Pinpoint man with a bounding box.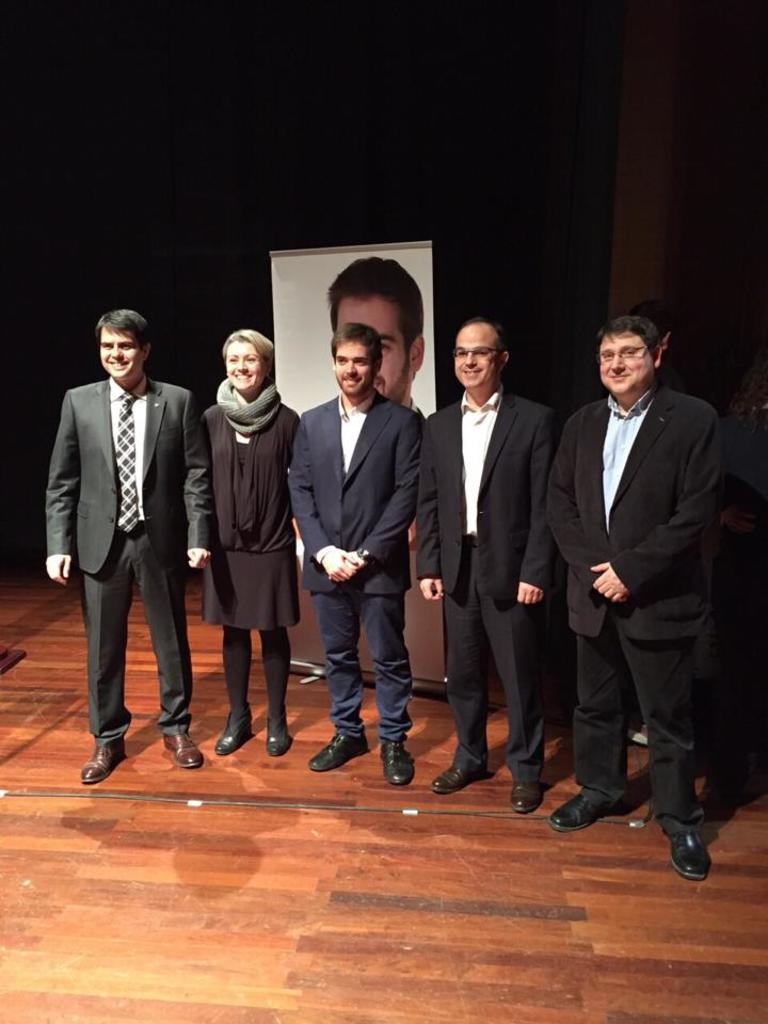
left=415, top=315, right=550, bottom=815.
